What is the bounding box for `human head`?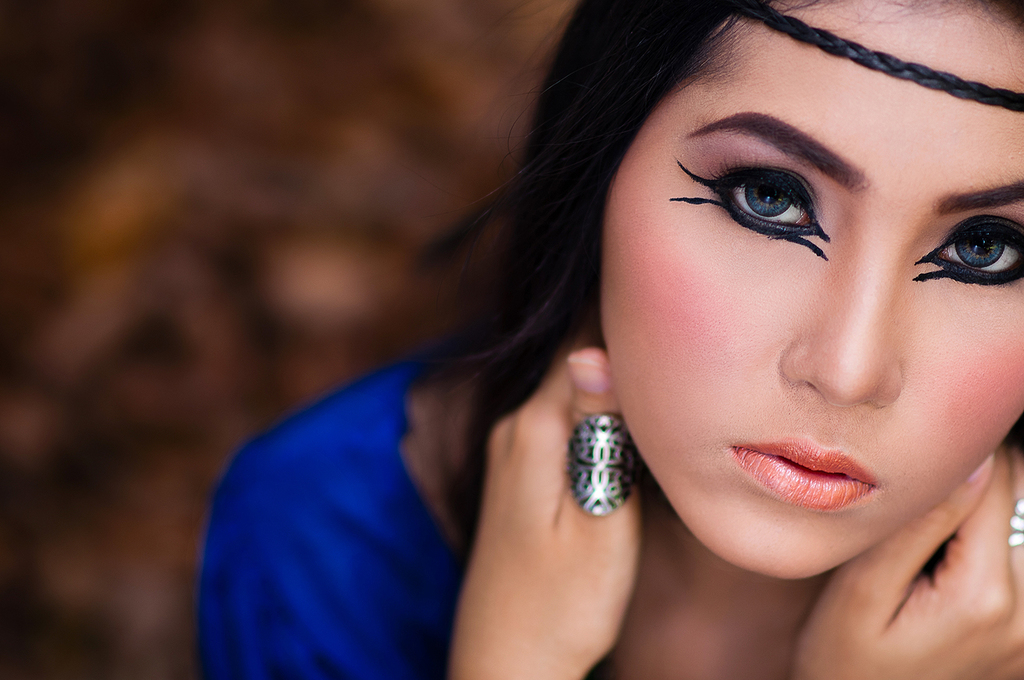
region(486, 0, 993, 559).
